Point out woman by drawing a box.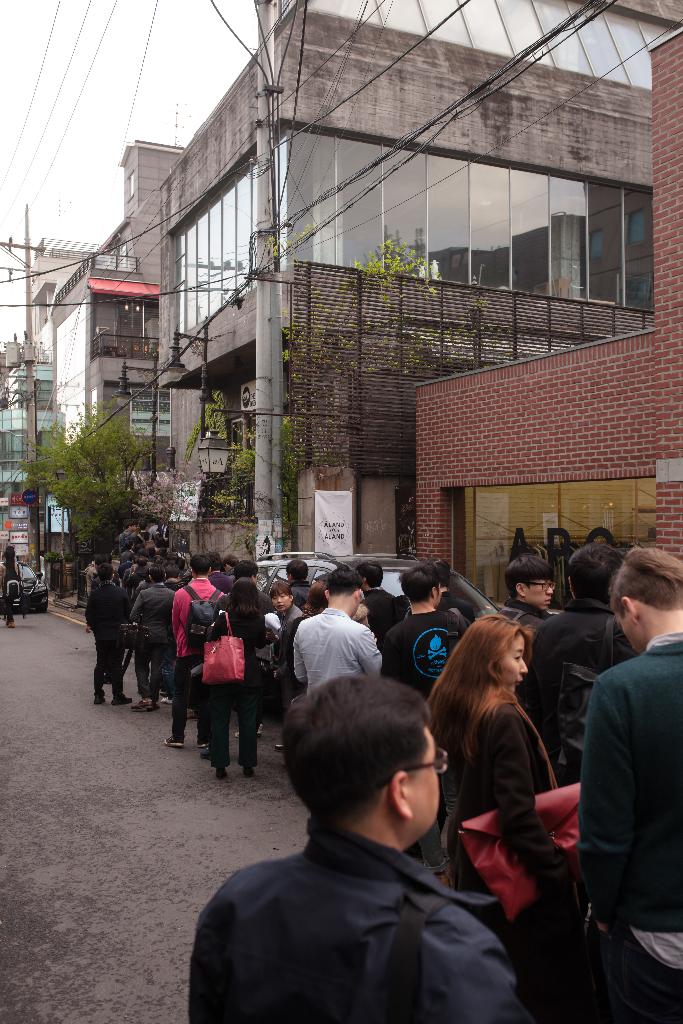
<region>268, 580, 308, 760</region>.
